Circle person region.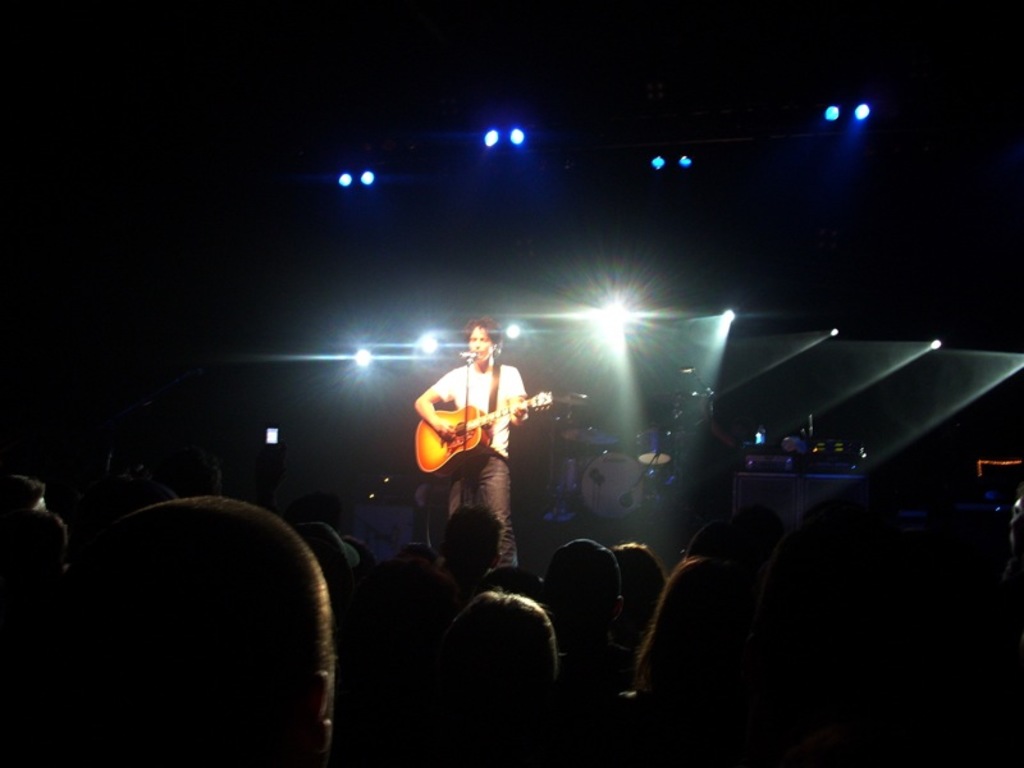
Region: BBox(0, 481, 50, 709).
